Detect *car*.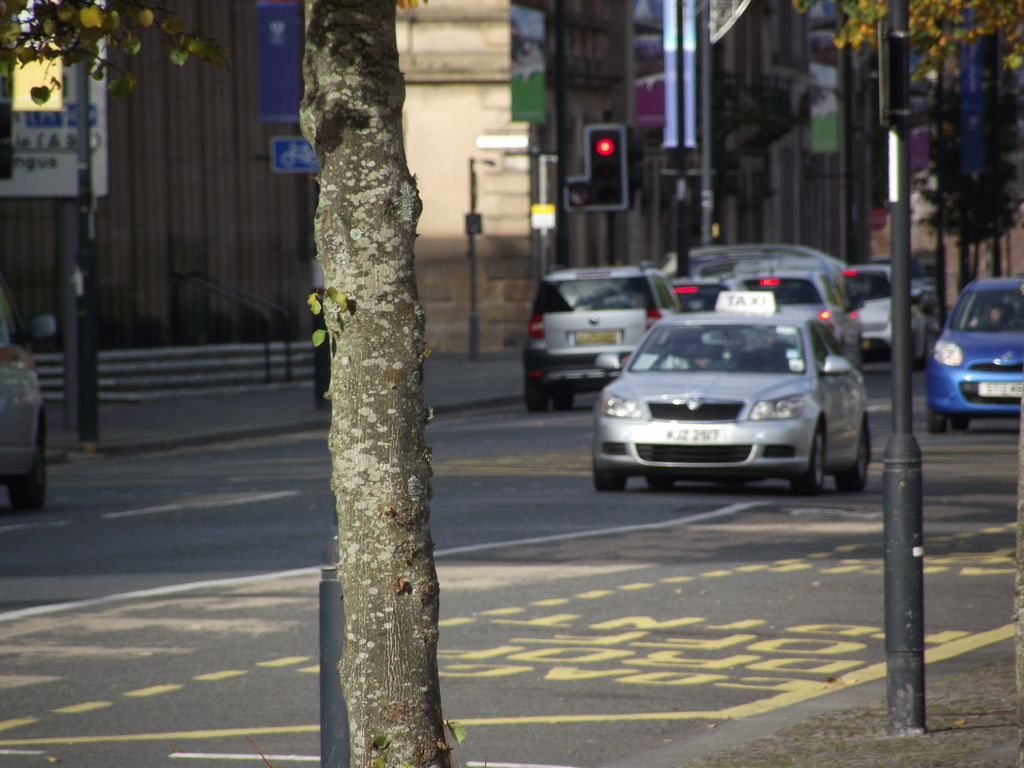
Detected at <box>511,260,683,404</box>.
